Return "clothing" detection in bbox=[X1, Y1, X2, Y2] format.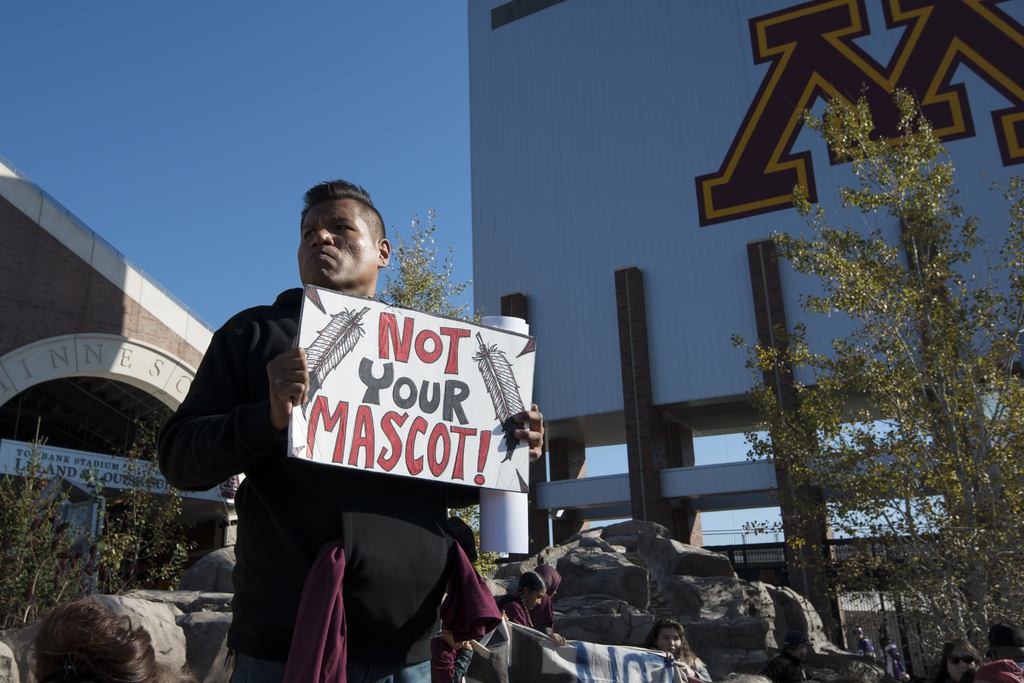
bbox=[452, 637, 479, 682].
